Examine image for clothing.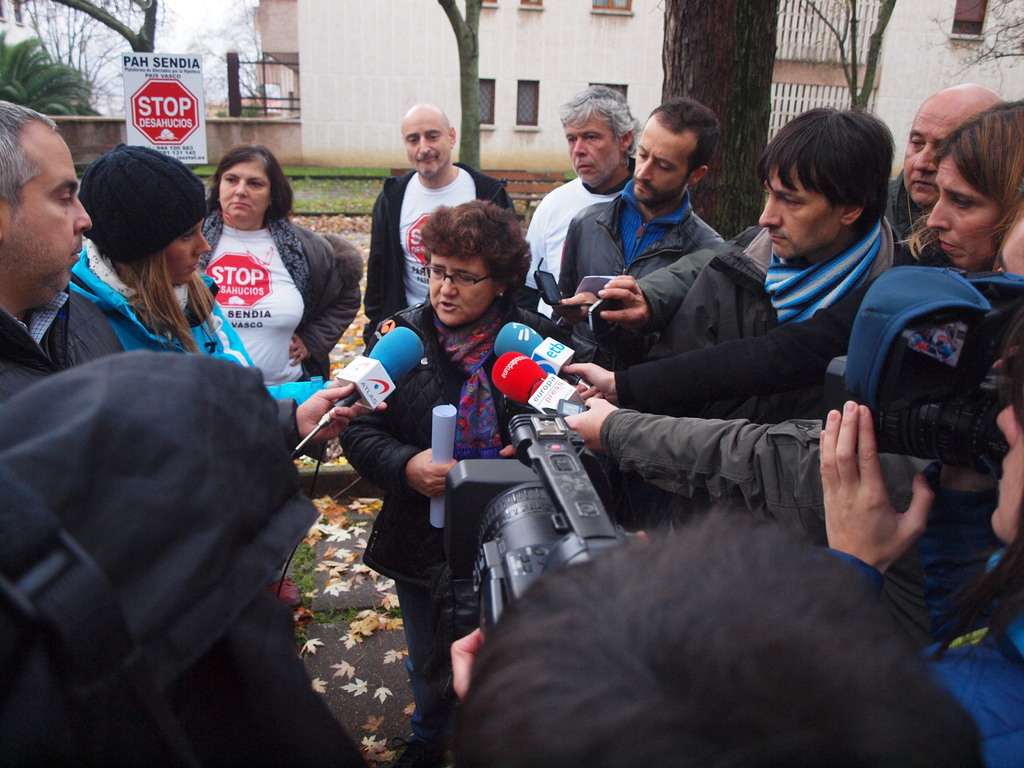
Examination result: bbox=[599, 421, 1008, 653].
